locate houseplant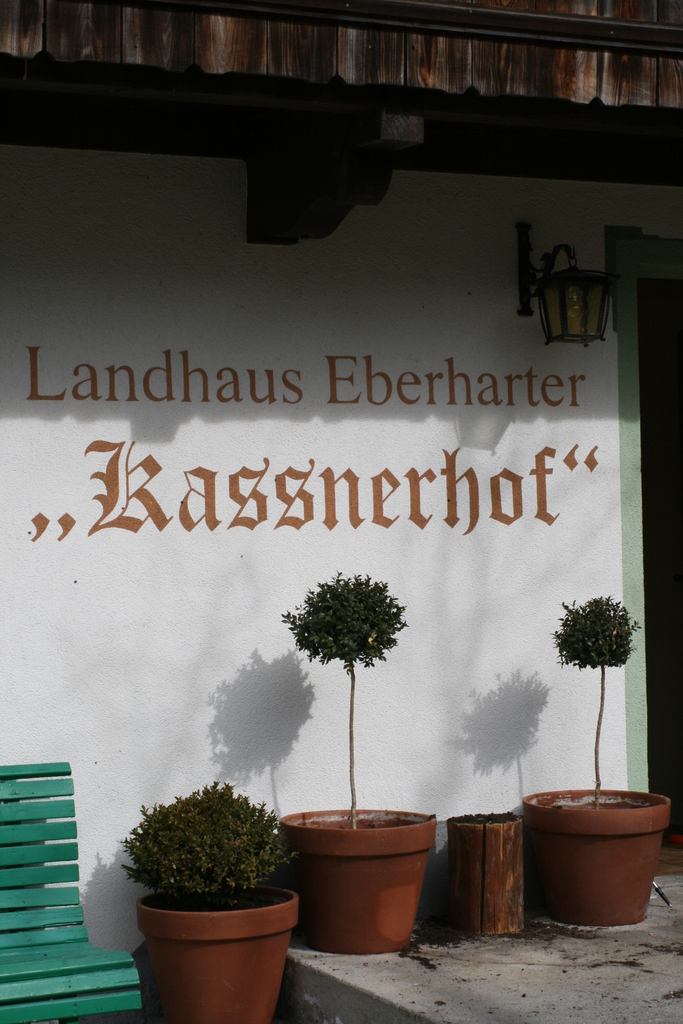
276 567 442 945
